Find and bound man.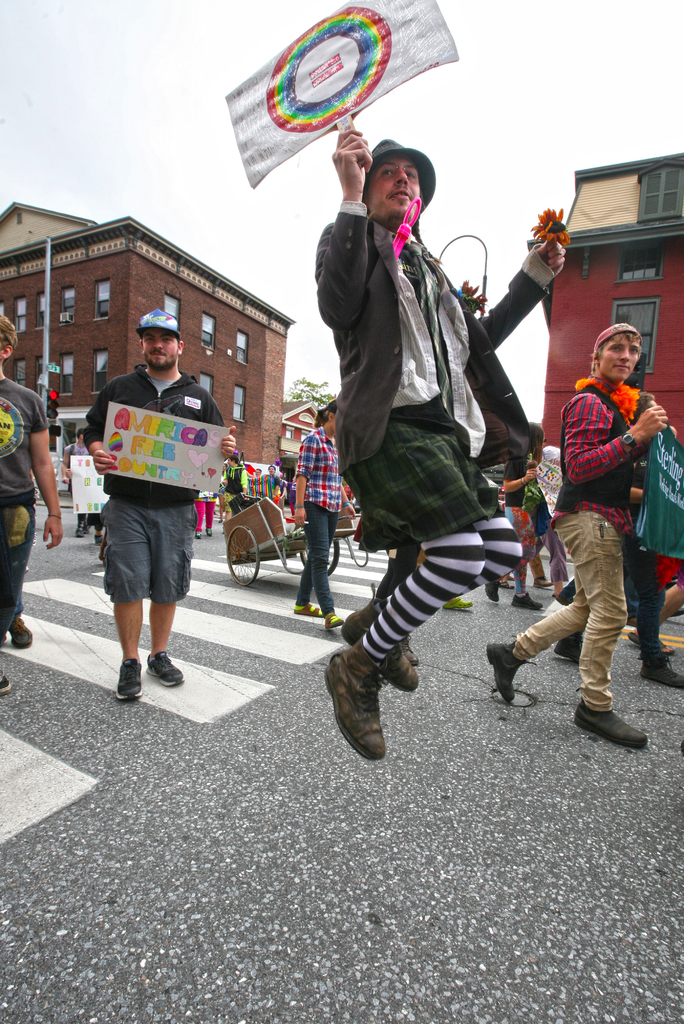
Bound: x1=485, y1=323, x2=669, y2=749.
